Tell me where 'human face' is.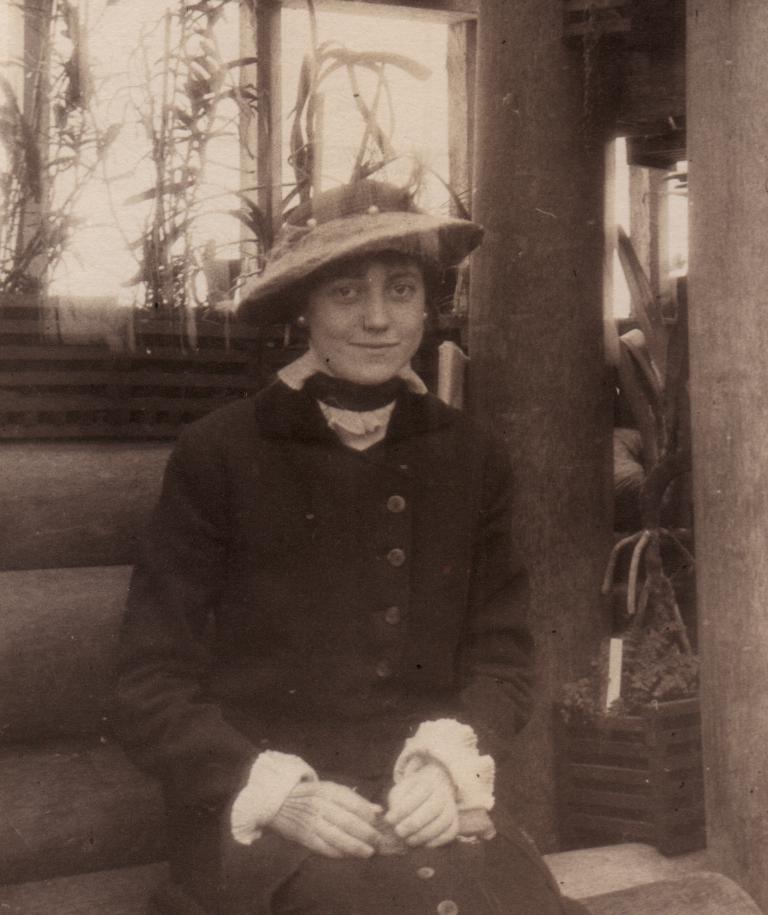
'human face' is at [left=308, top=264, right=425, bottom=392].
